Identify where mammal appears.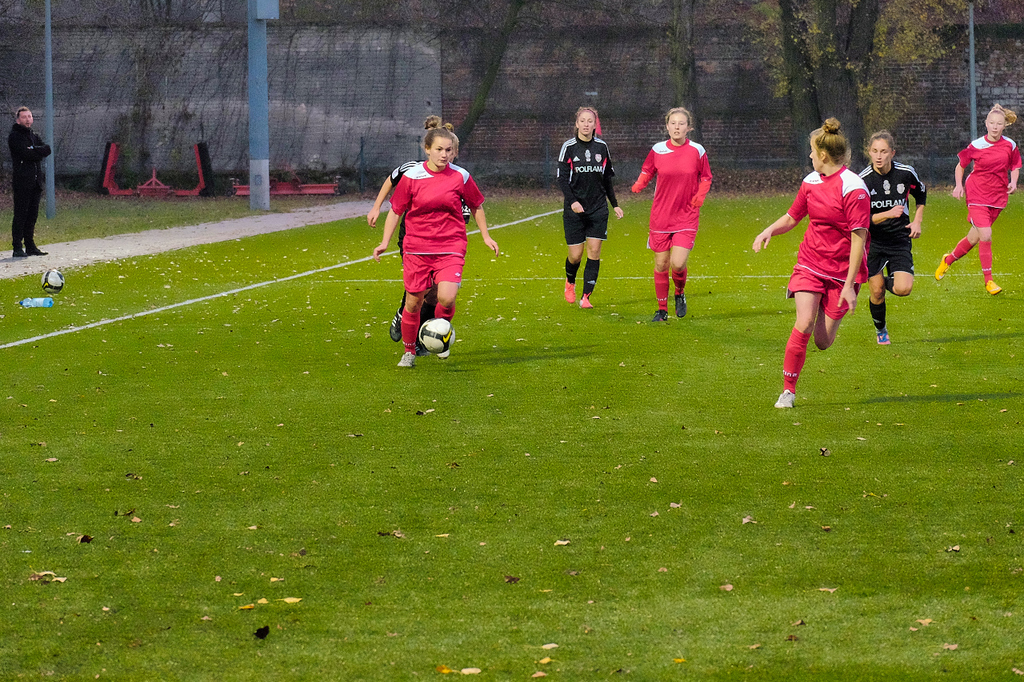
Appears at [6, 106, 55, 257].
